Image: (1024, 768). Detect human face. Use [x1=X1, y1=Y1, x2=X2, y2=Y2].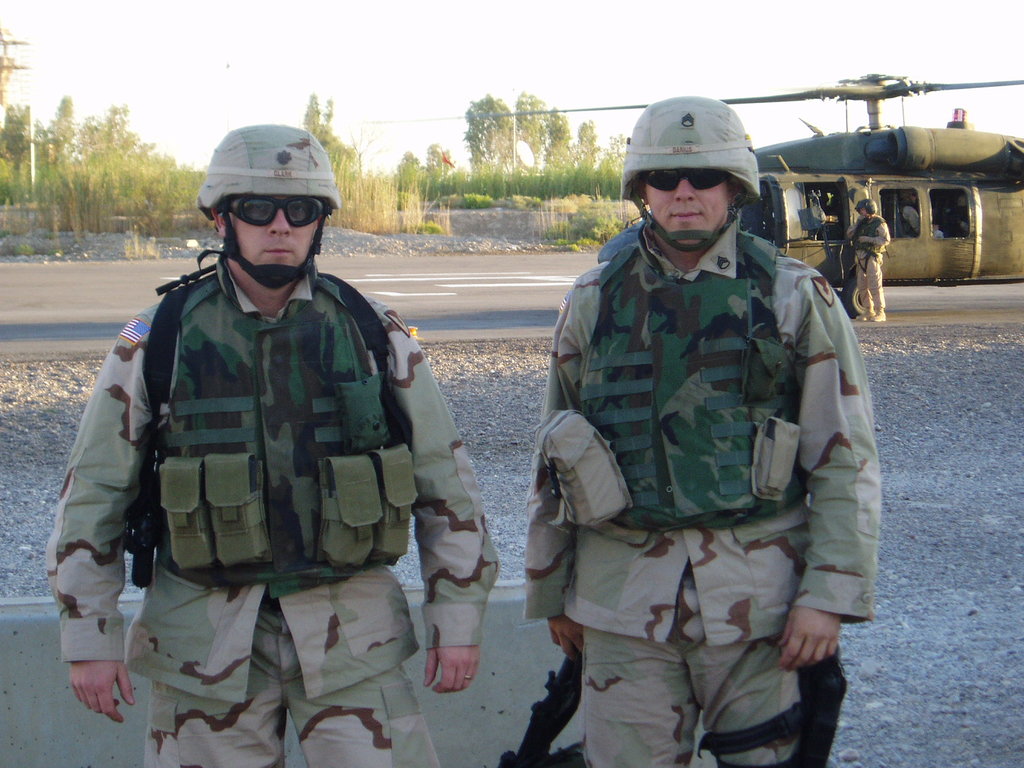
[x1=644, y1=170, x2=732, y2=248].
